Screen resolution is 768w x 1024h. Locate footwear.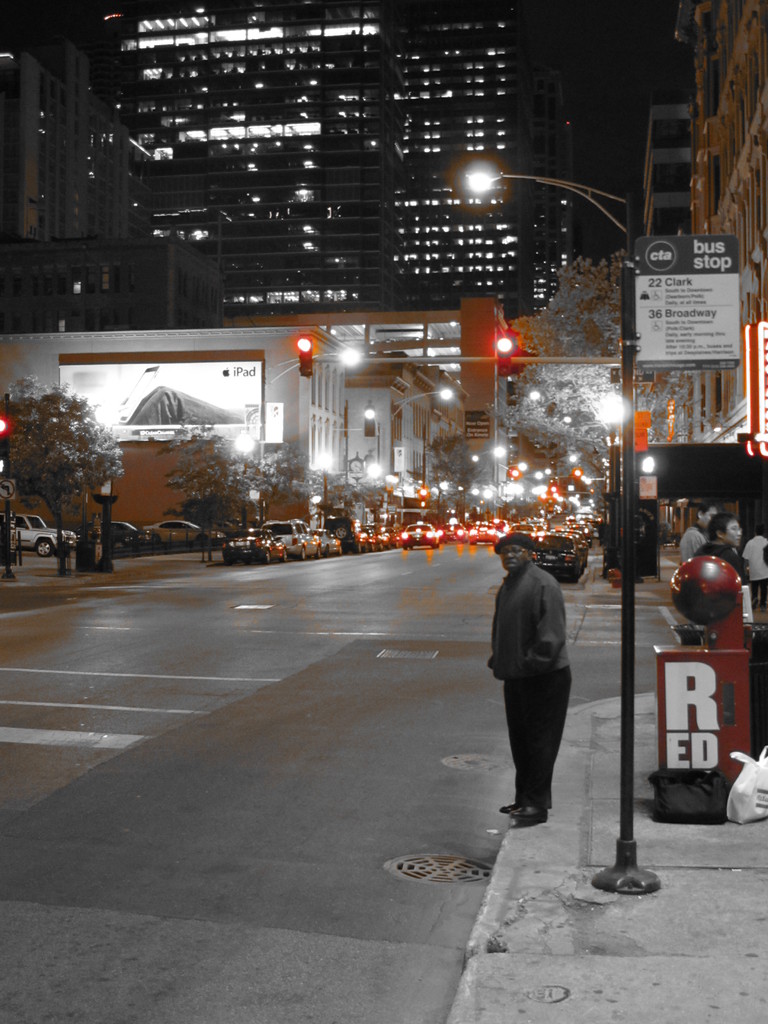
region(502, 790, 525, 816).
